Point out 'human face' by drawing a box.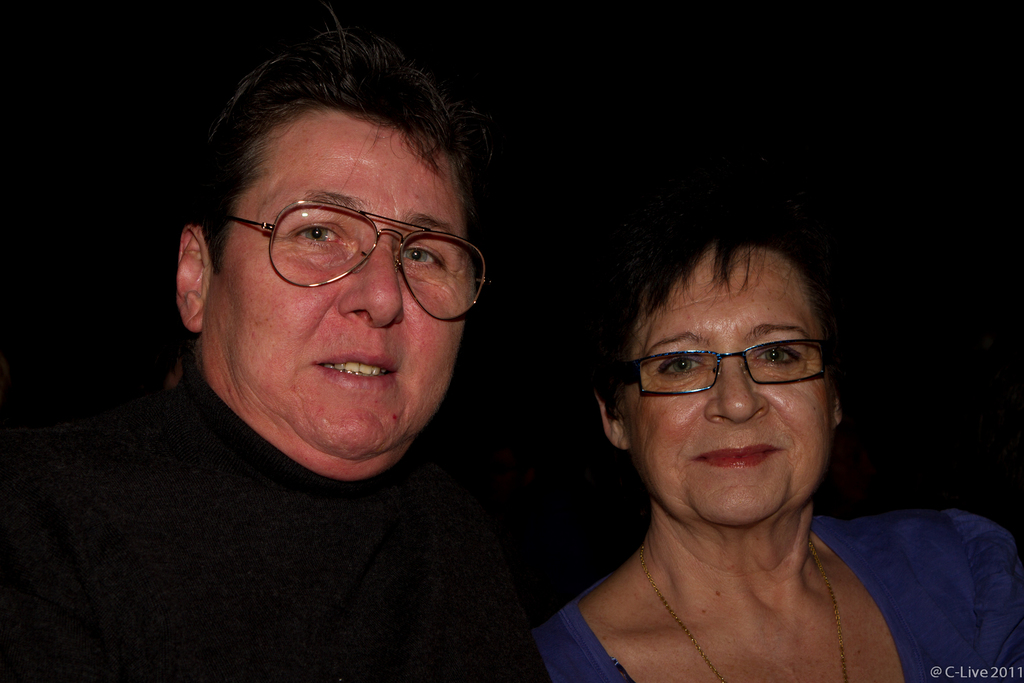
x1=622, y1=241, x2=827, y2=534.
